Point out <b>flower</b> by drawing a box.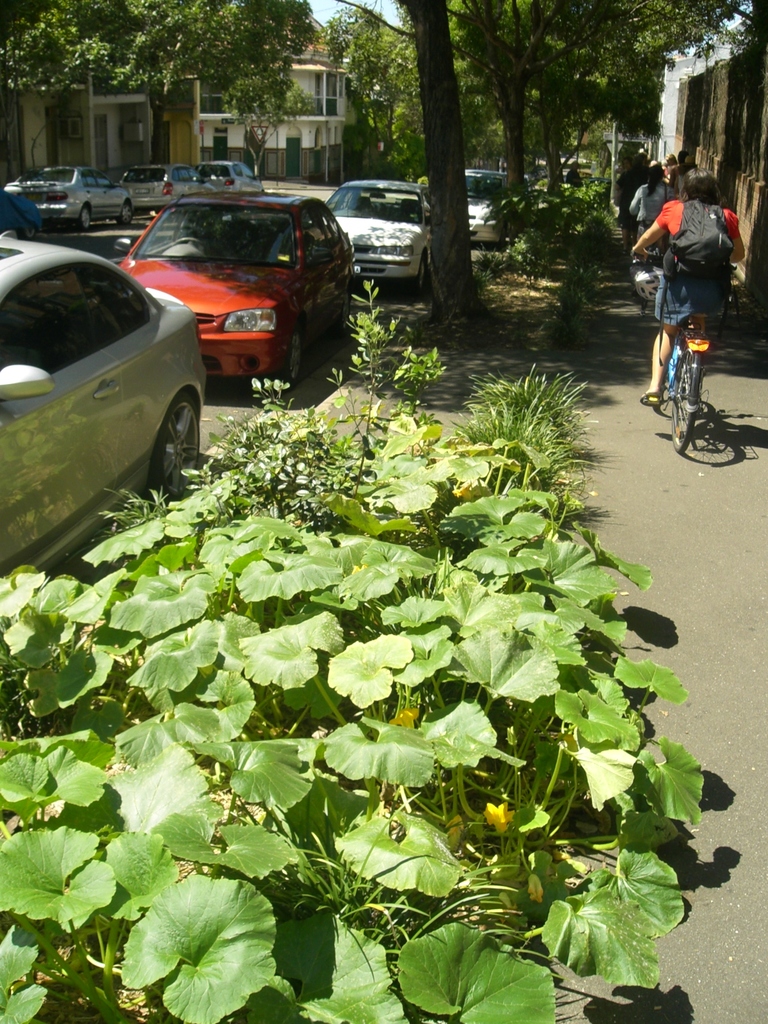
bbox(481, 800, 518, 831).
